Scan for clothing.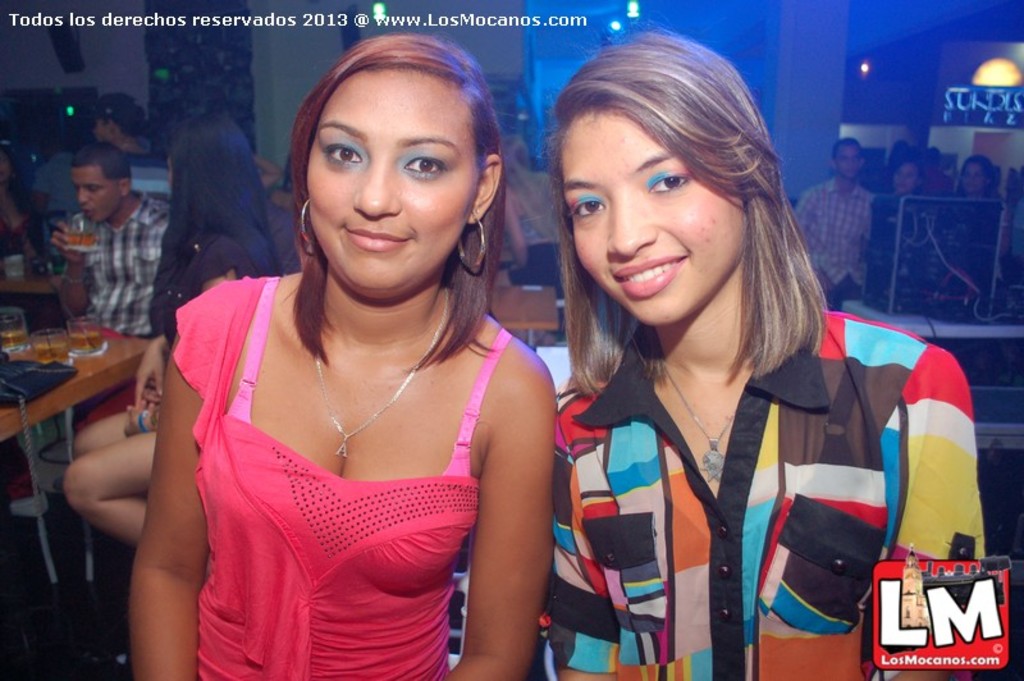
Scan result: 790:169:877:303.
